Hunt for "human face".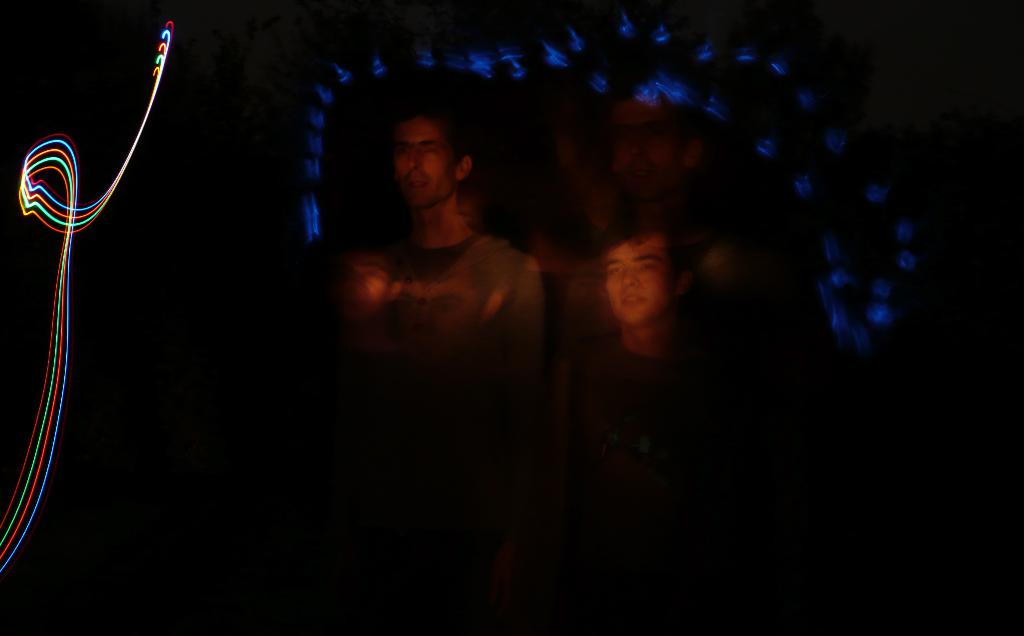
Hunted down at Rect(393, 119, 452, 204).
